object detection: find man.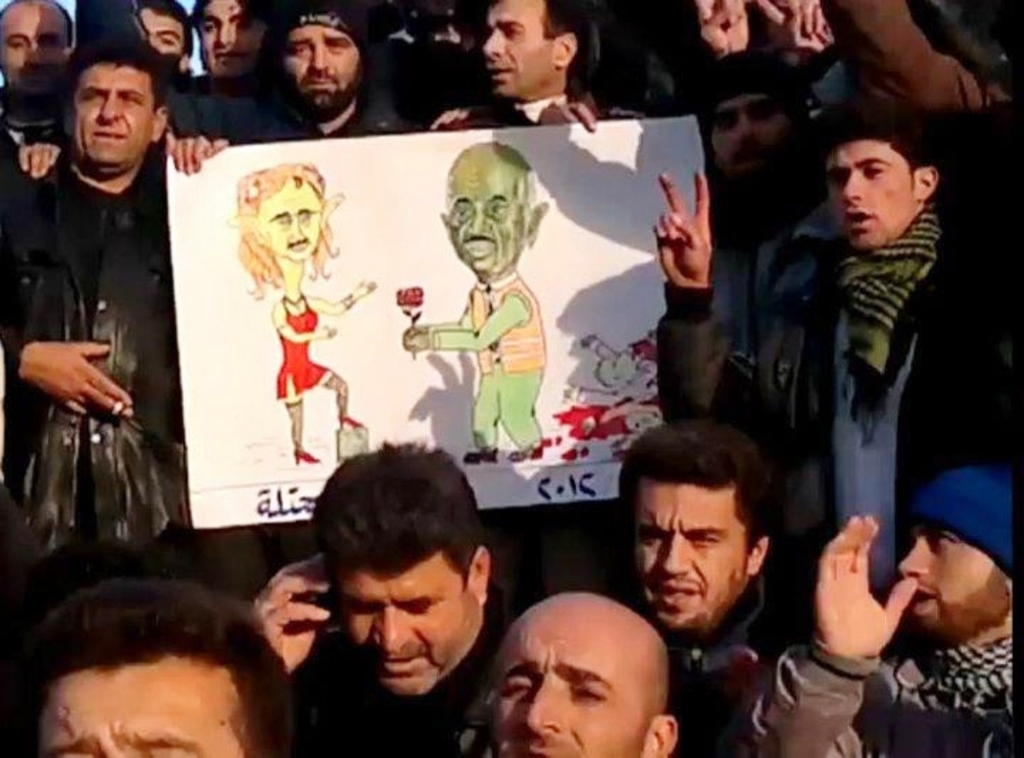
6/579/290/757.
